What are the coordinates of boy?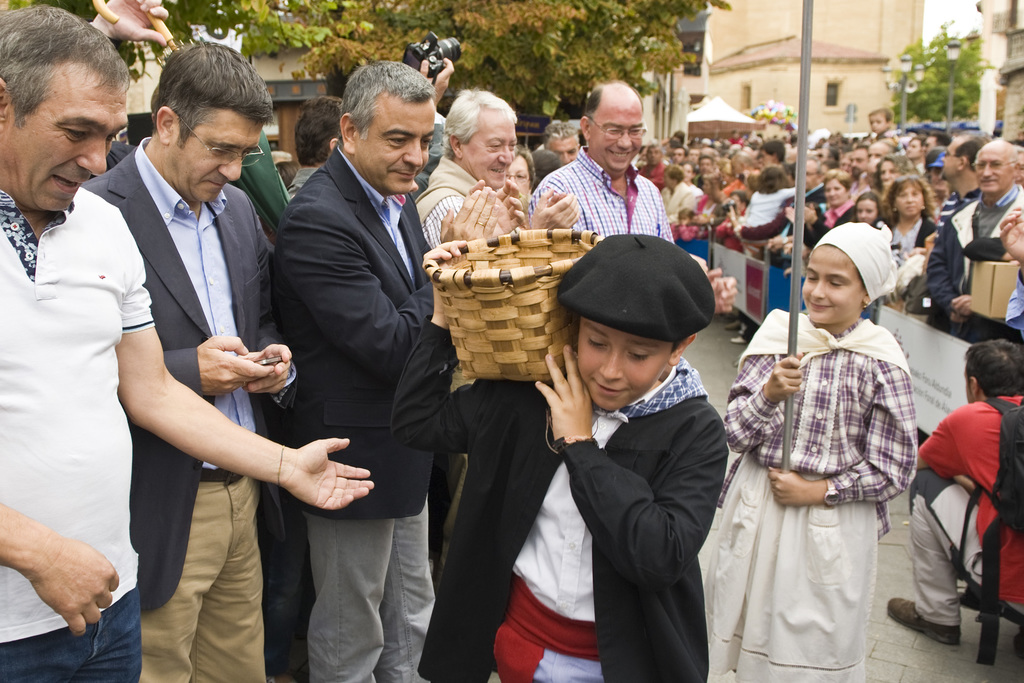
(868, 109, 900, 135).
